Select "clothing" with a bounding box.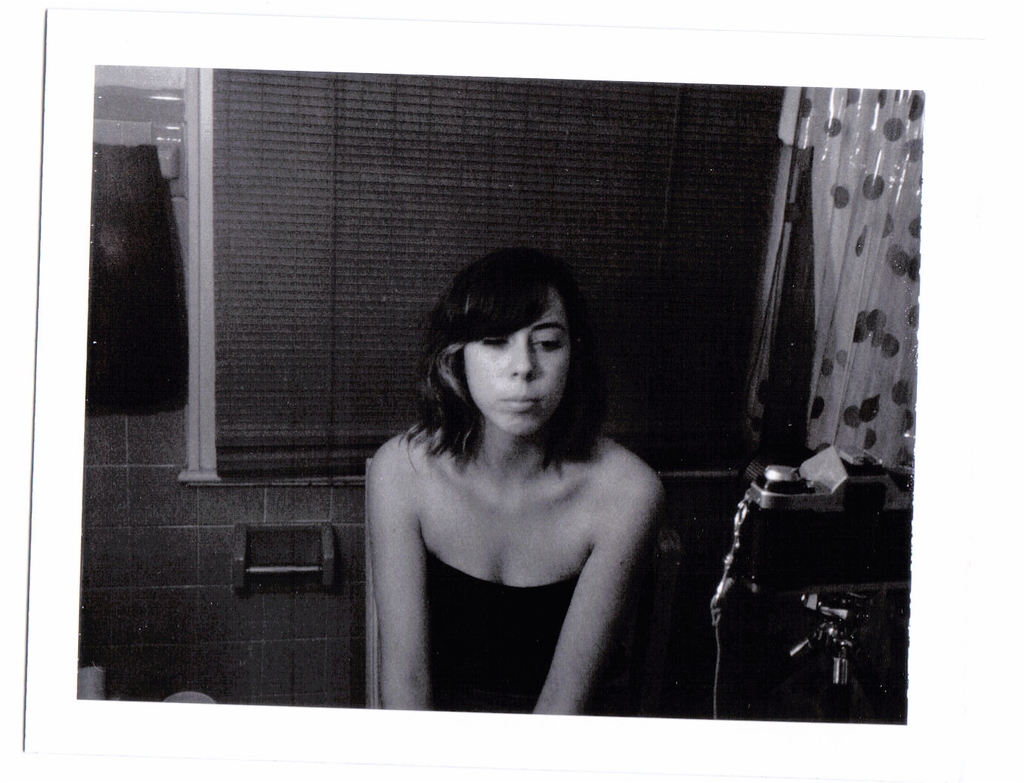
bbox(423, 539, 578, 713).
